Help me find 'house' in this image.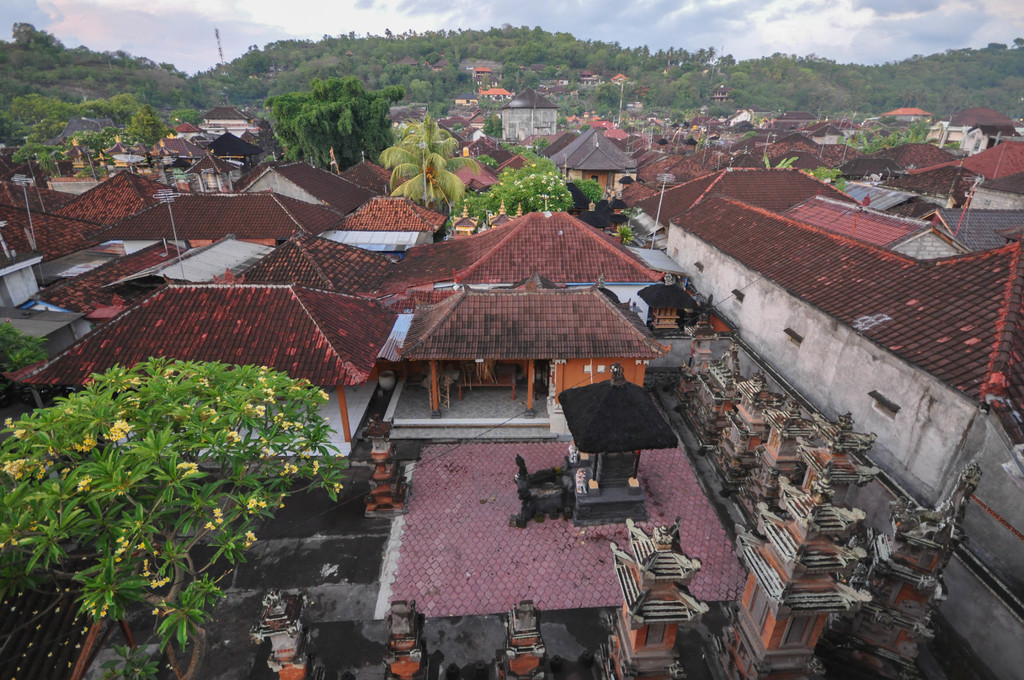
Found it: [left=885, top=109, right=925, bottom=125].
